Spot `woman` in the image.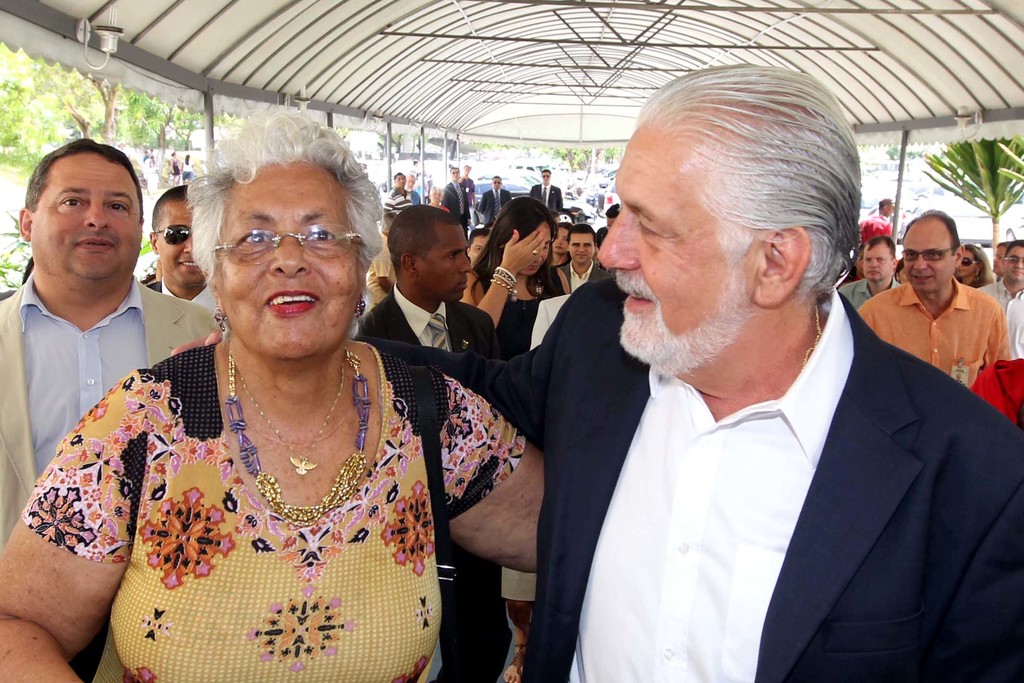
`woman` found at l=552, t=222, r=572, b=265.
